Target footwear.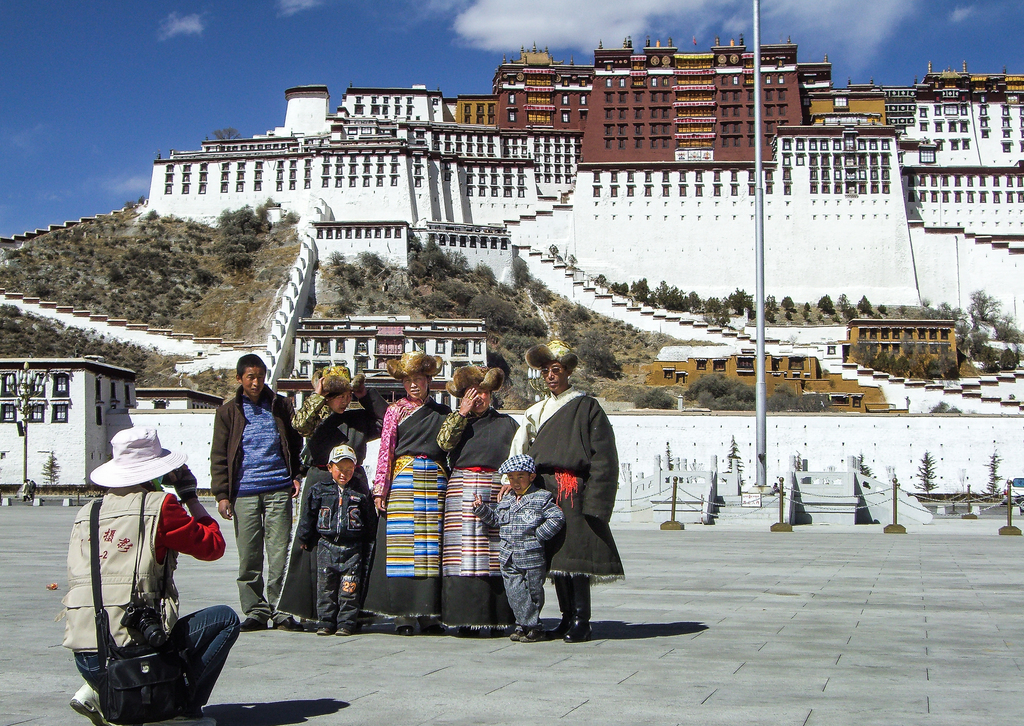
Target region: detection(418, 618, 447, 634).
